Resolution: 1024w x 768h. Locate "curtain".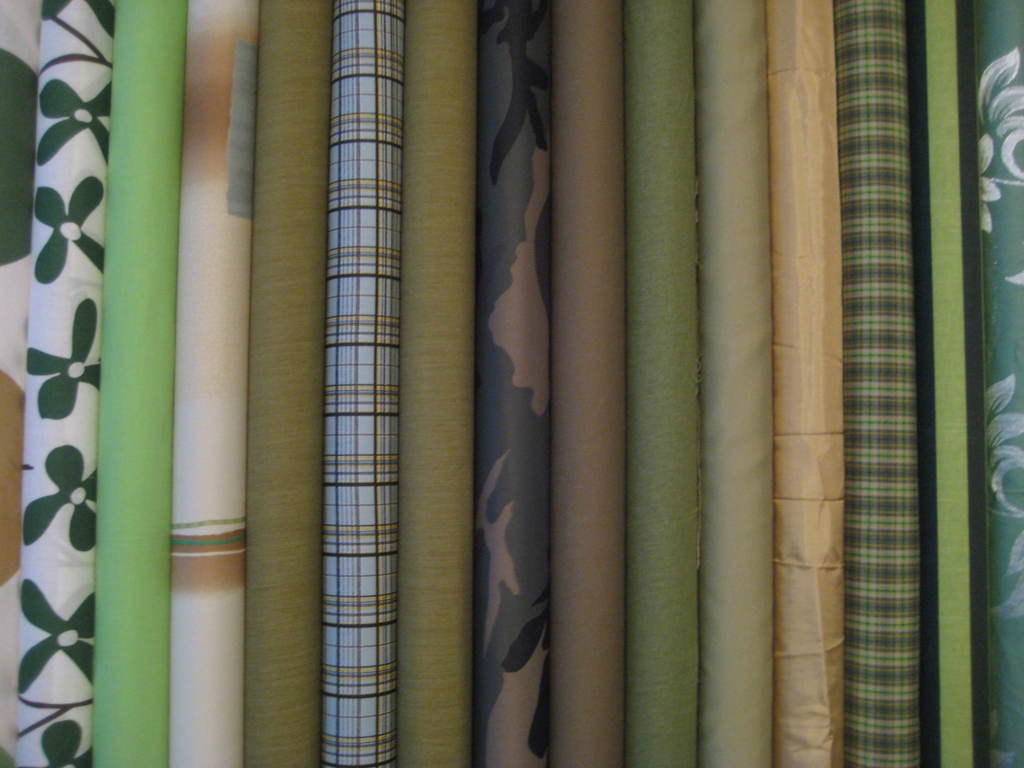
244,0,324,767.
